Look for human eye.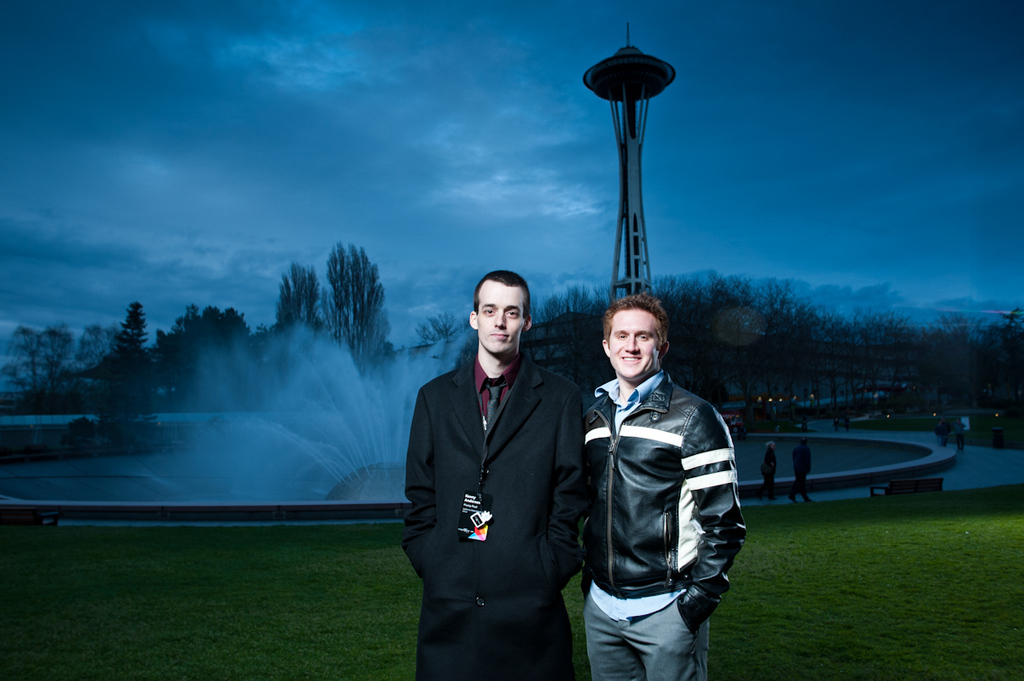
Found: [x1=480, y1=307, x2=495, y2=317].
